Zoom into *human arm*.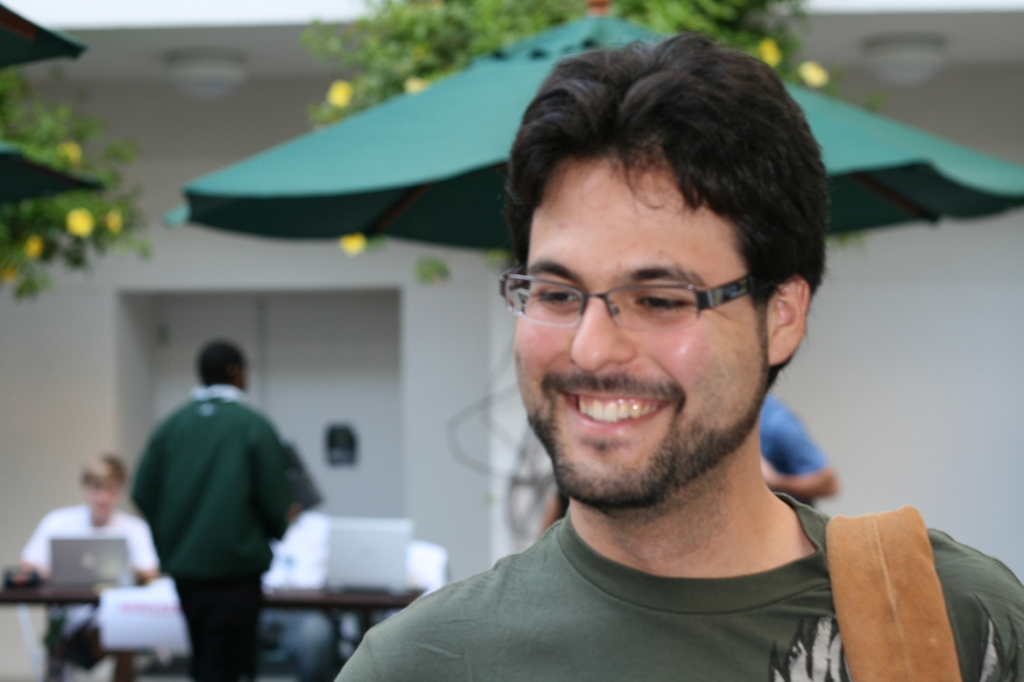
Zoom target: x1=761, y1=397, x2=842, y2=497.
